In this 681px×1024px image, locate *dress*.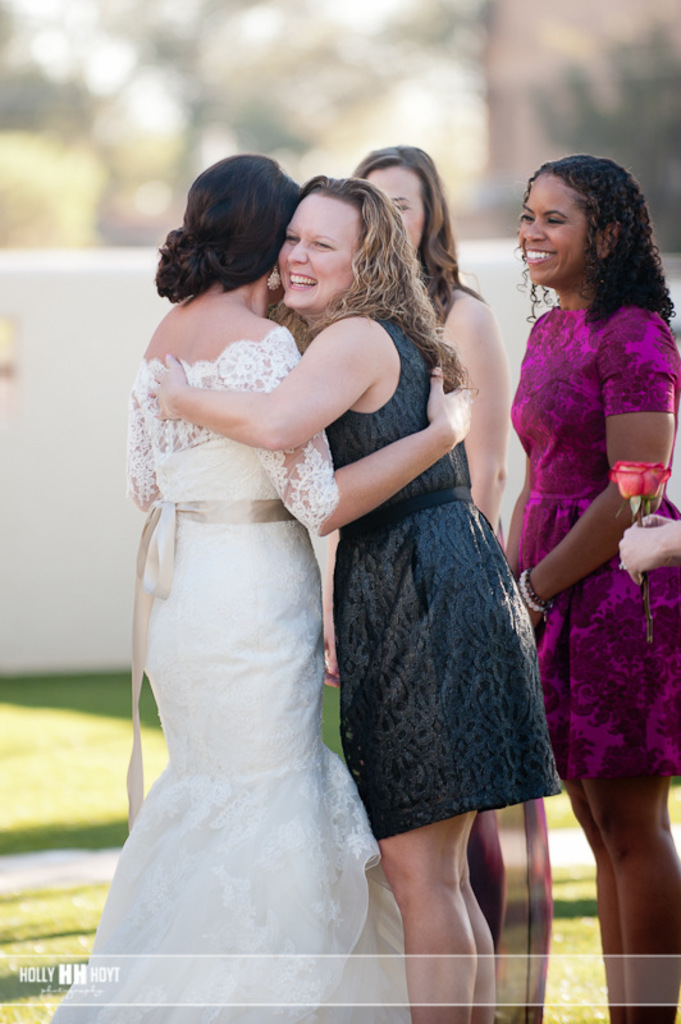
Bounding box: <bbox>429, 287, 553, 1023</bbox>.
